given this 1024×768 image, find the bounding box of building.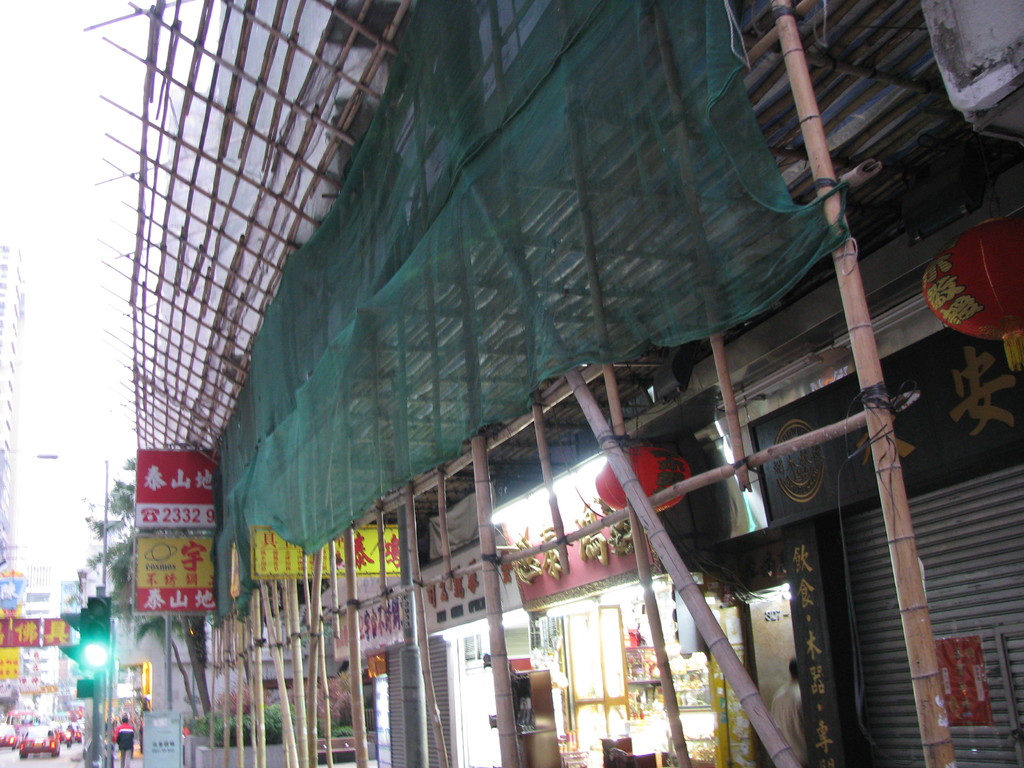
BBox(0, 239, 29, 545).
